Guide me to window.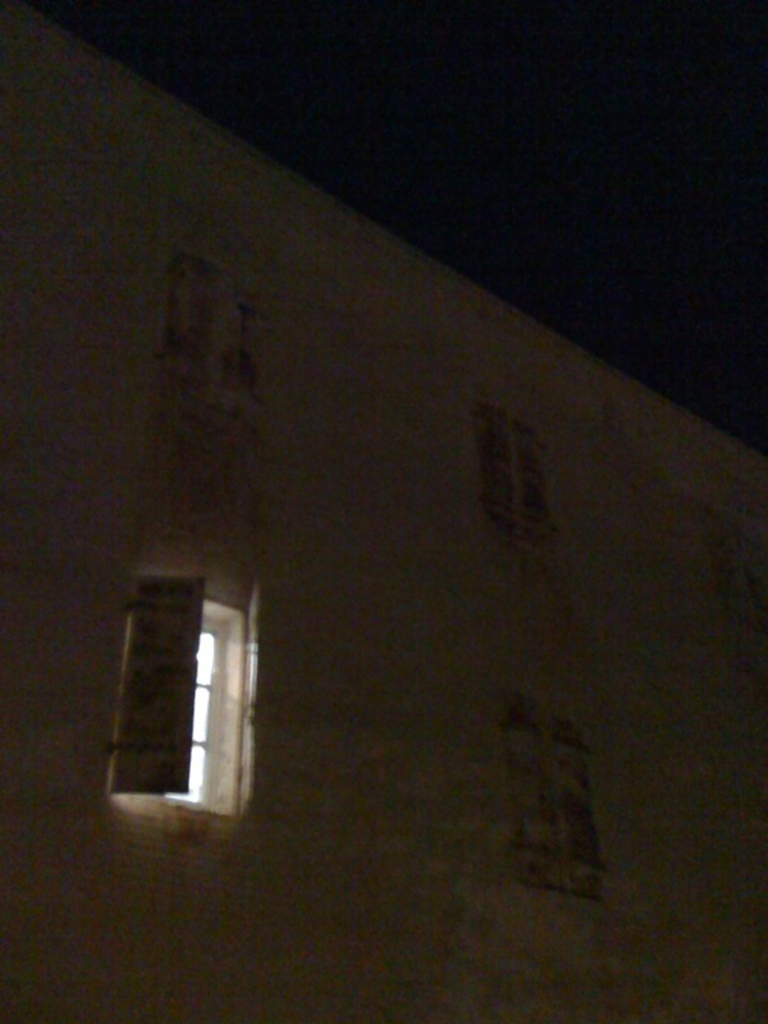
Guidance: box=[116, 559, 259, 819].
